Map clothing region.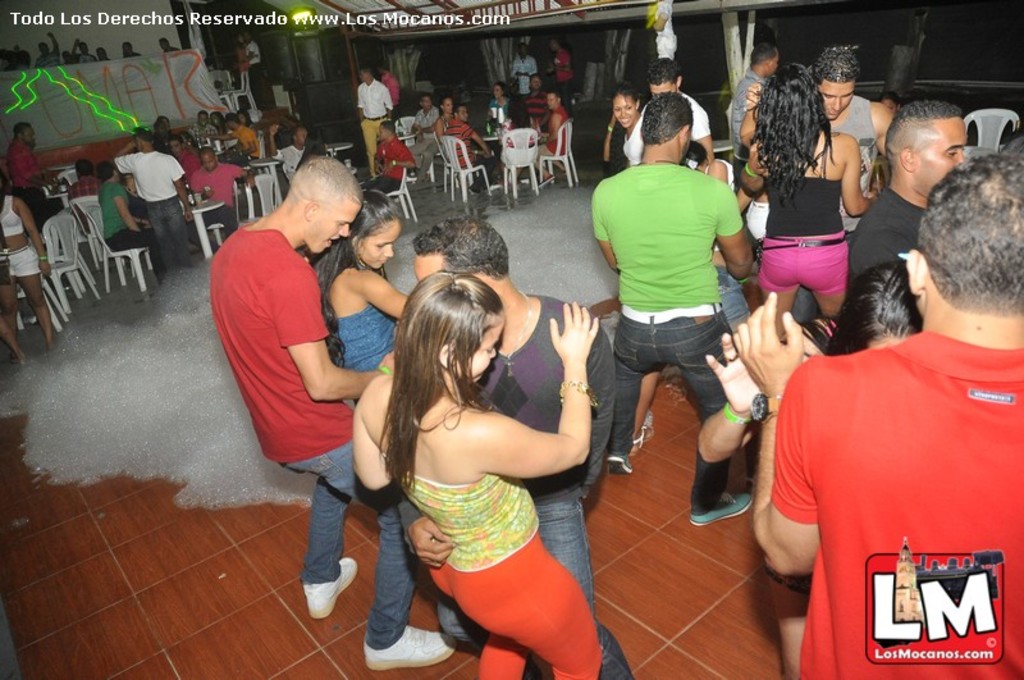
Mapped to {"x1": 109, "y1": 156, "x2": 197, "y2": 234}.
